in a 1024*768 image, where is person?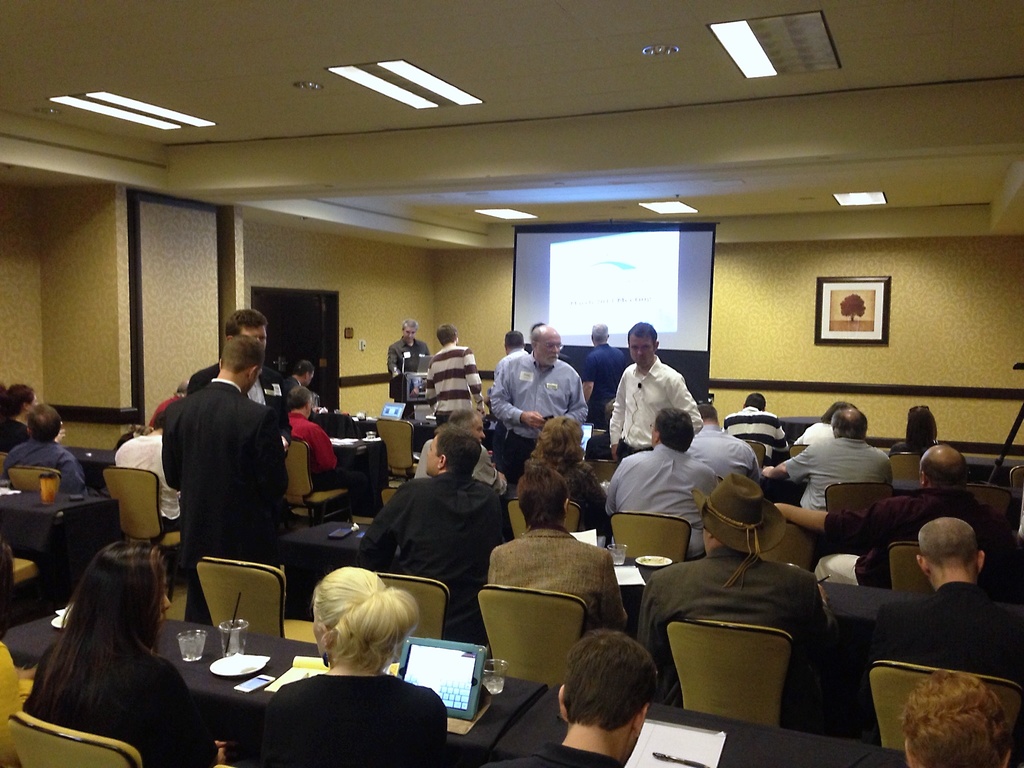
Rect(0, 399, 87, 490).
